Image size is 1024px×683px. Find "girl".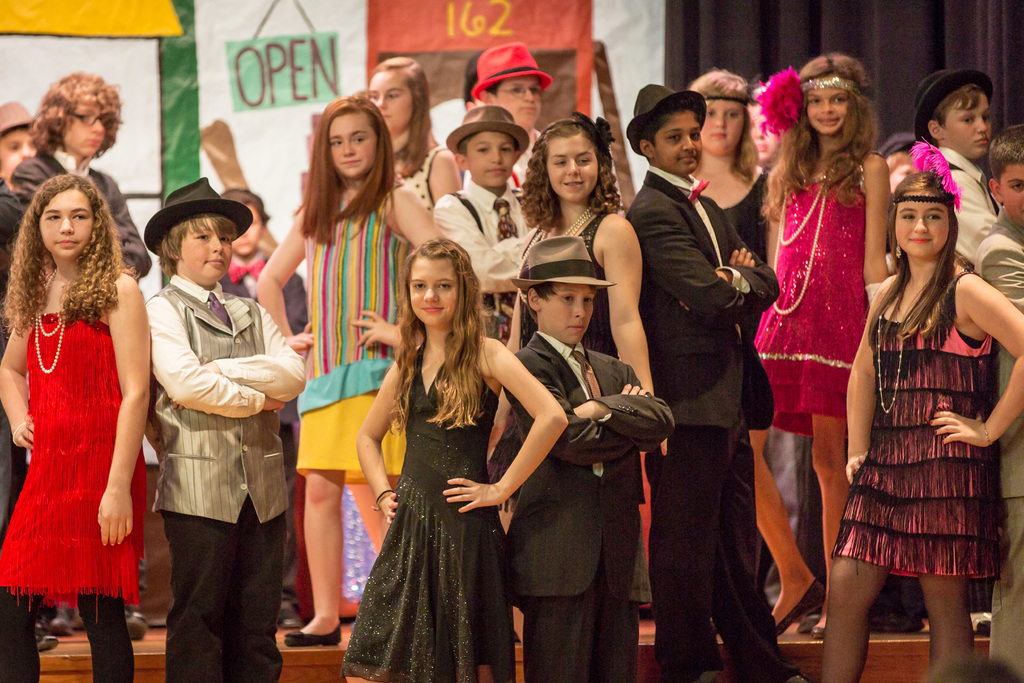
1 169 152 682.
